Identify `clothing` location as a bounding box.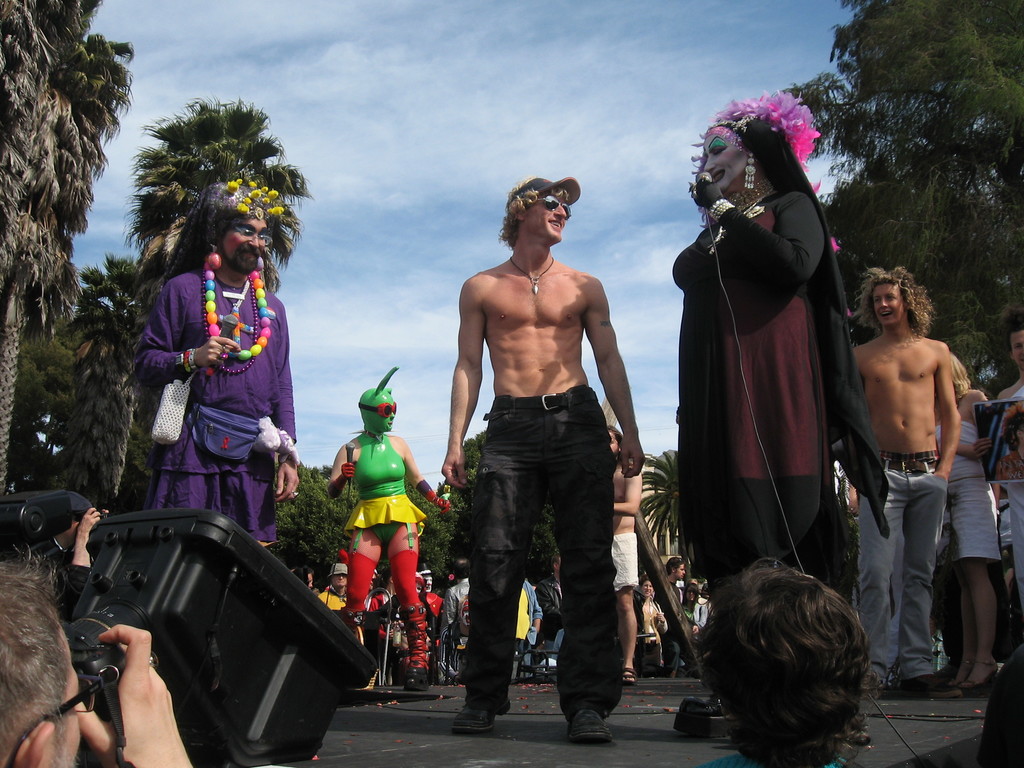
[943, 478, 998, 573].
